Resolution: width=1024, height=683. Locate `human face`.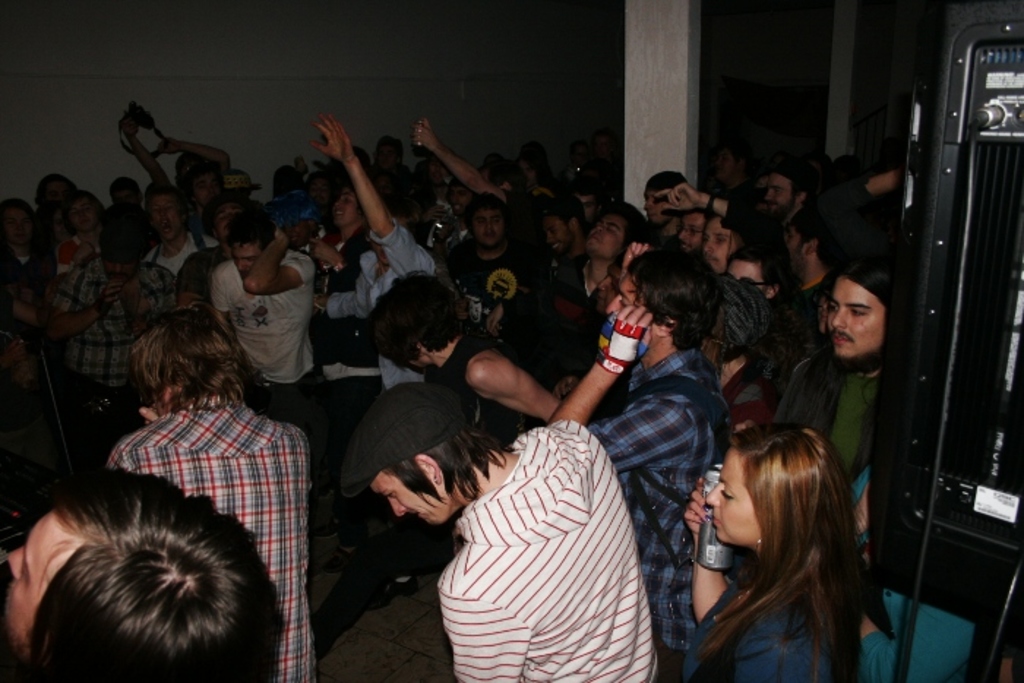
541, 214, 578, 254.
